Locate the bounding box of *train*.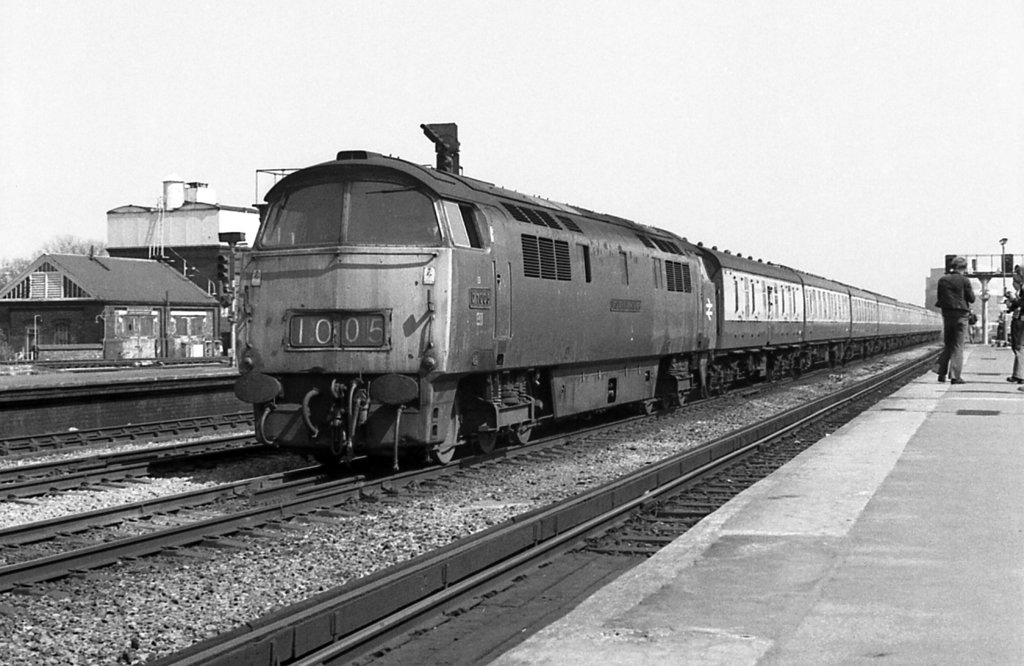
Bounding box: bbox=[227, 117, 965, 478].
